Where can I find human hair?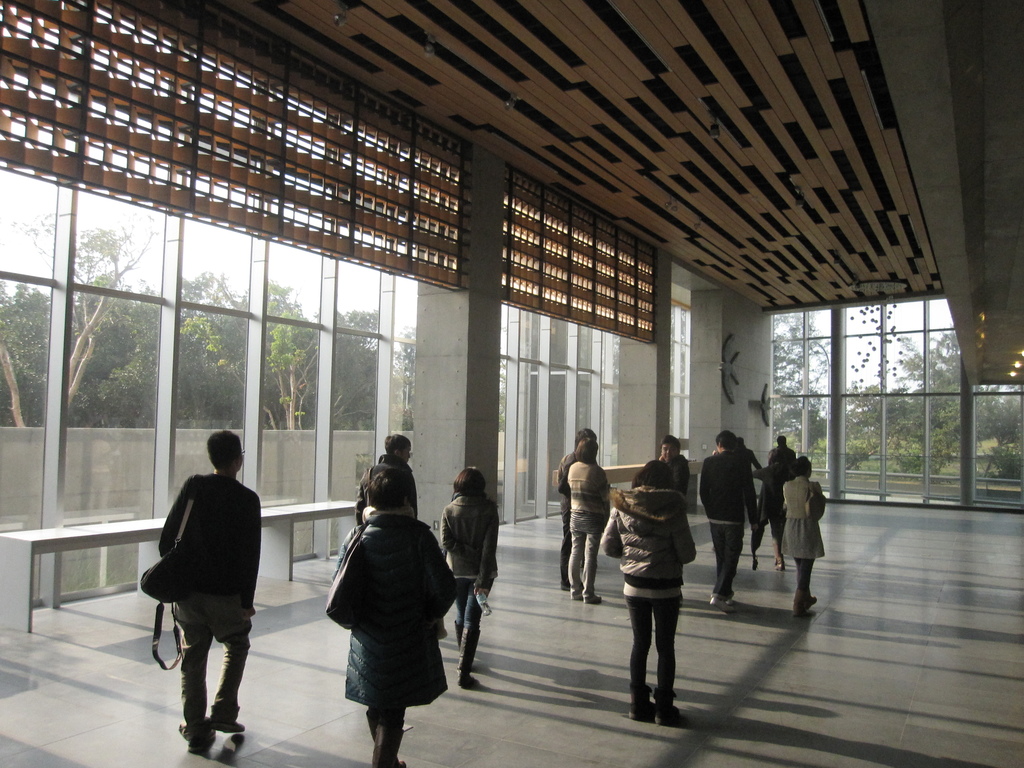
You can find it at l=716, t=428, r=735, b=449.
